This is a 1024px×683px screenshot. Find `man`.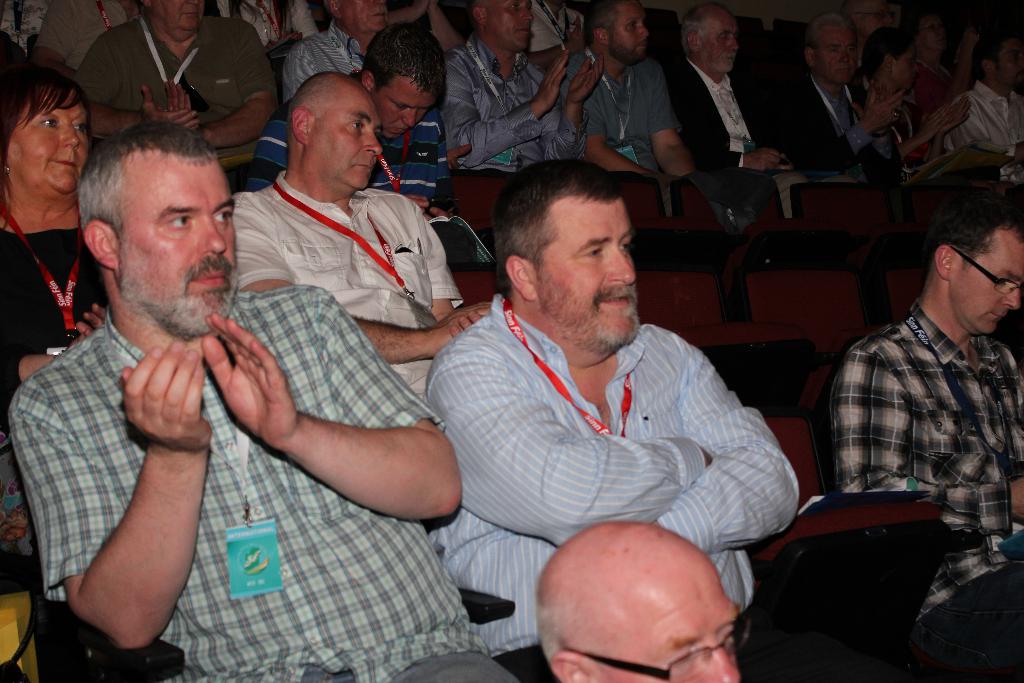
Bounding box: [250, 33, 449, 192].
